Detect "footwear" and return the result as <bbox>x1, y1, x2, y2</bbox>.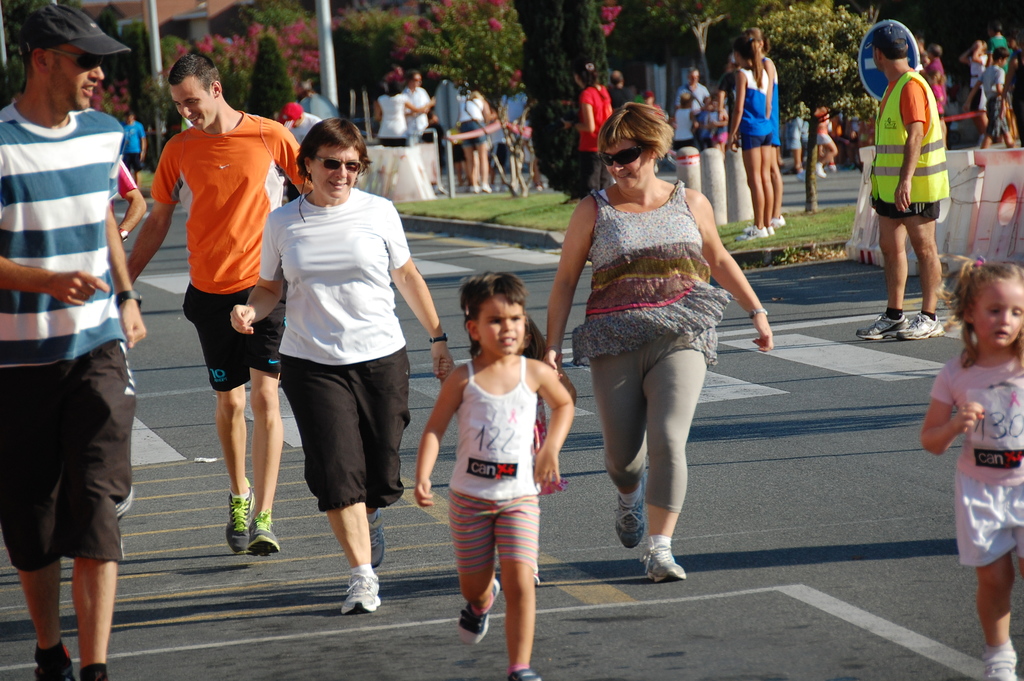
<bbox>225, 479, 255, 559</bbox>.
